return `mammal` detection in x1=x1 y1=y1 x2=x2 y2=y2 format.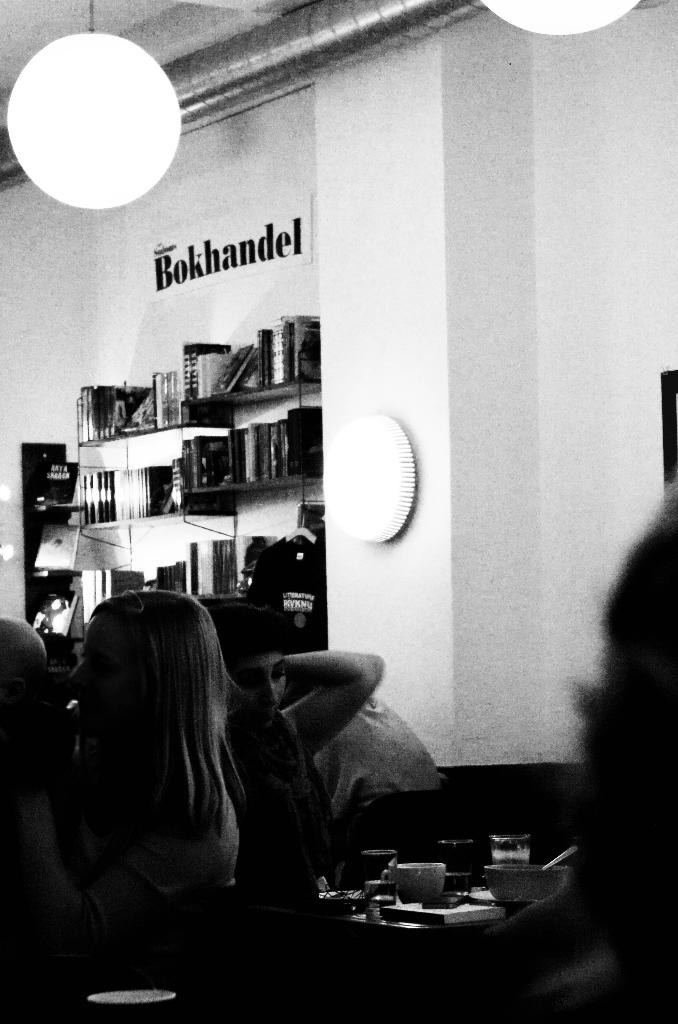
x1=0 y1=584 x2=378 y2=970.
